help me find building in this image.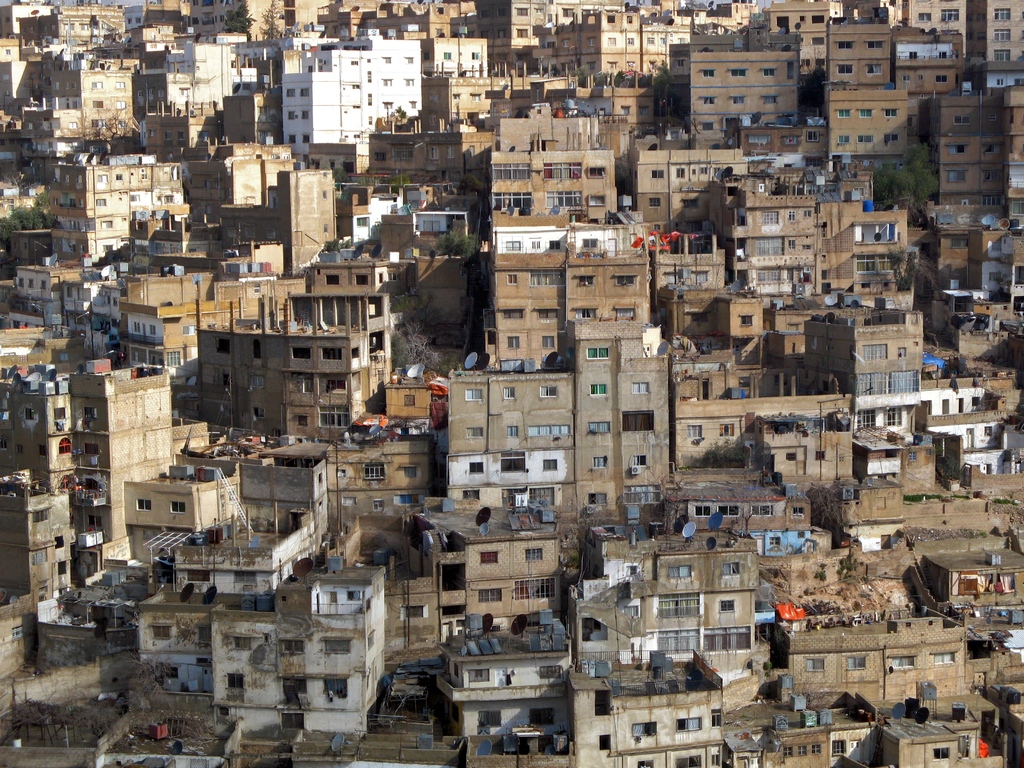
Found it: bbox(0, 0, 1023, 767).
